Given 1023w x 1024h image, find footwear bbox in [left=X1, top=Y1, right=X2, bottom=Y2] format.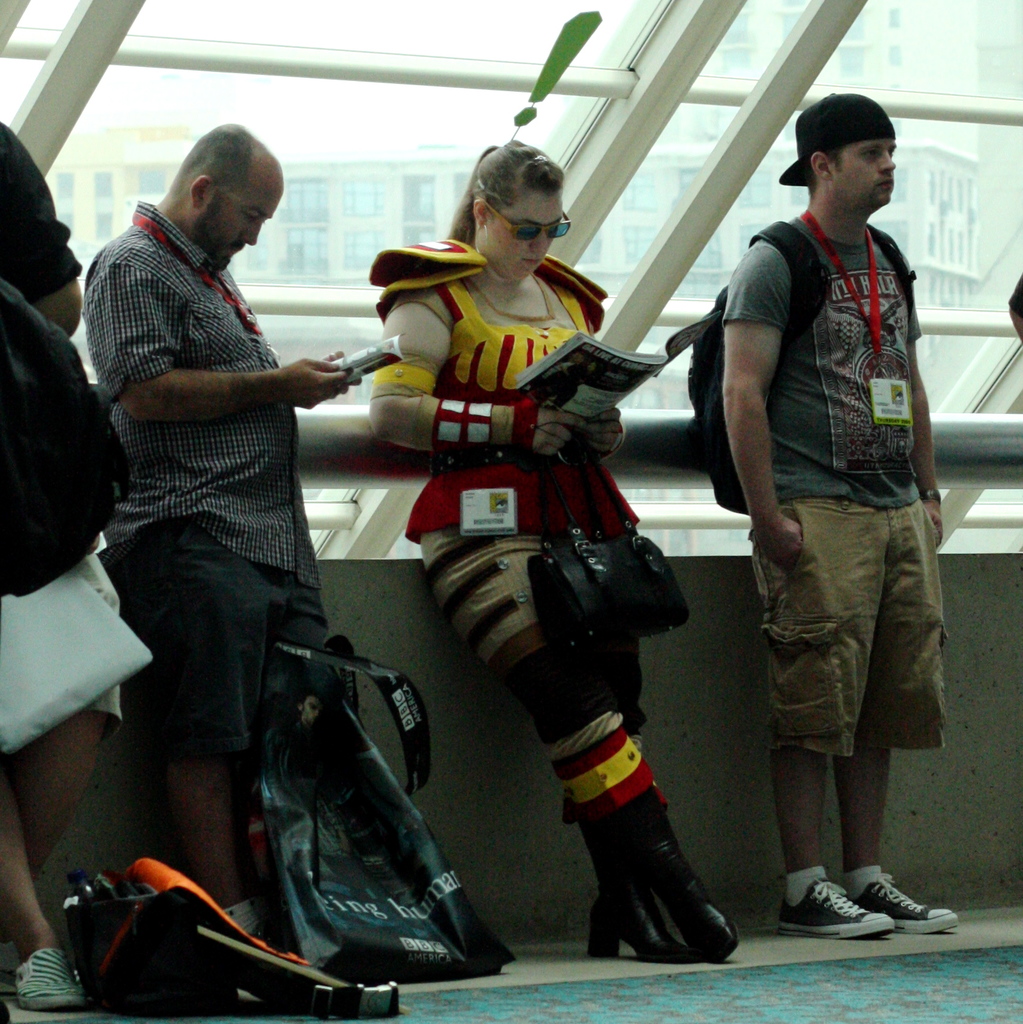
[left=12, top=947, right=83, bottom=1012].
